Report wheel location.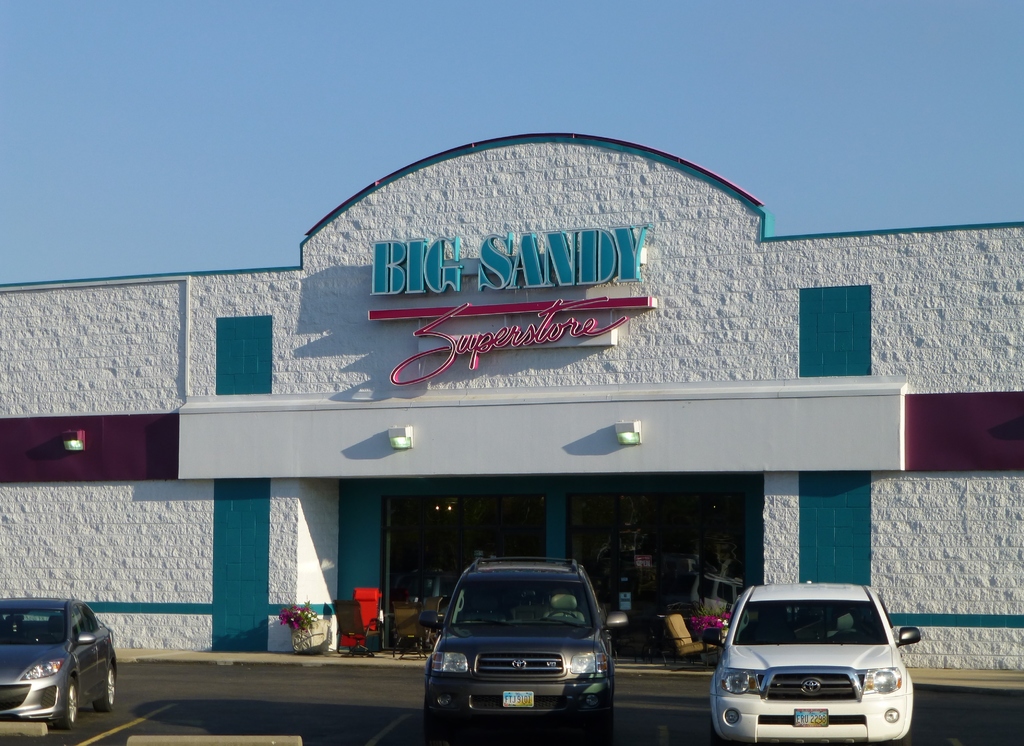
Report: x1=421 y1=693 x2=455 y2=734.
